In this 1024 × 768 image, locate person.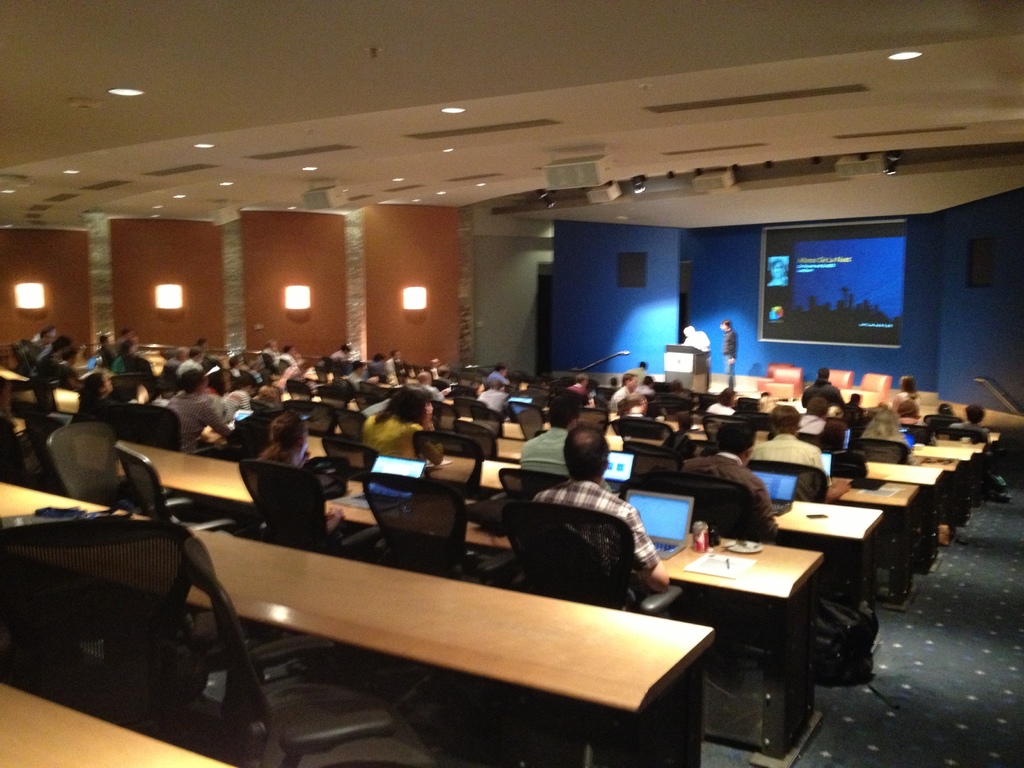
Bounding box: x1=714, y1=321, x2=741, y2=400.
